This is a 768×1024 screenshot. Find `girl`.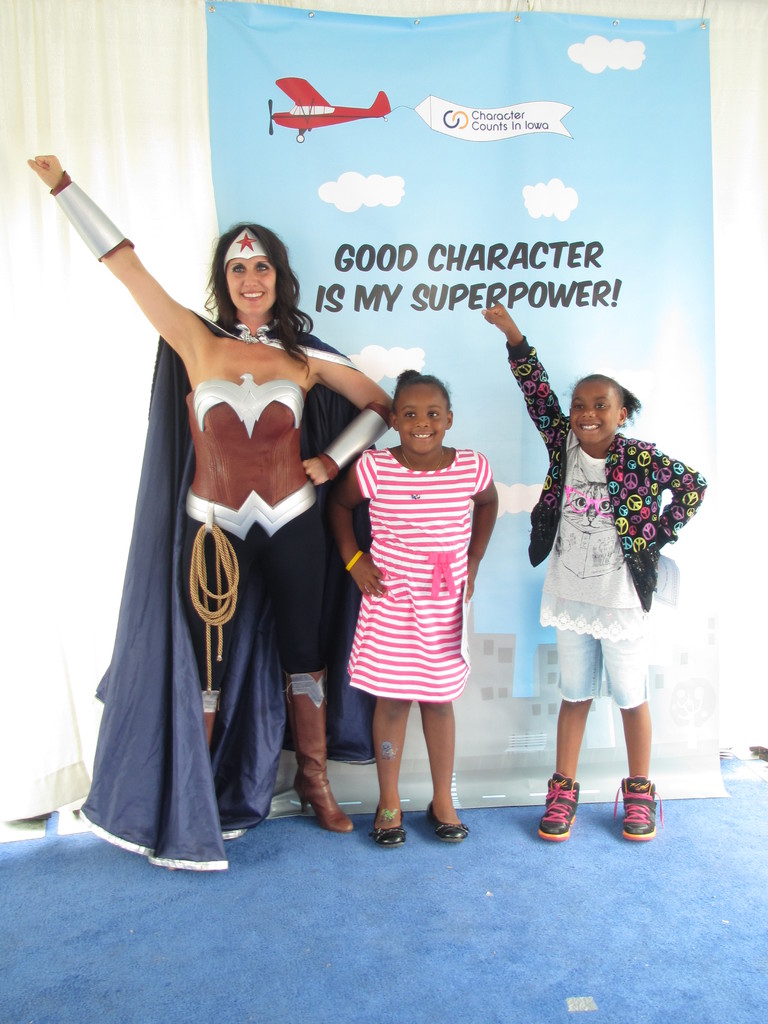
Bounding box: [330, 369, 498, 846].
